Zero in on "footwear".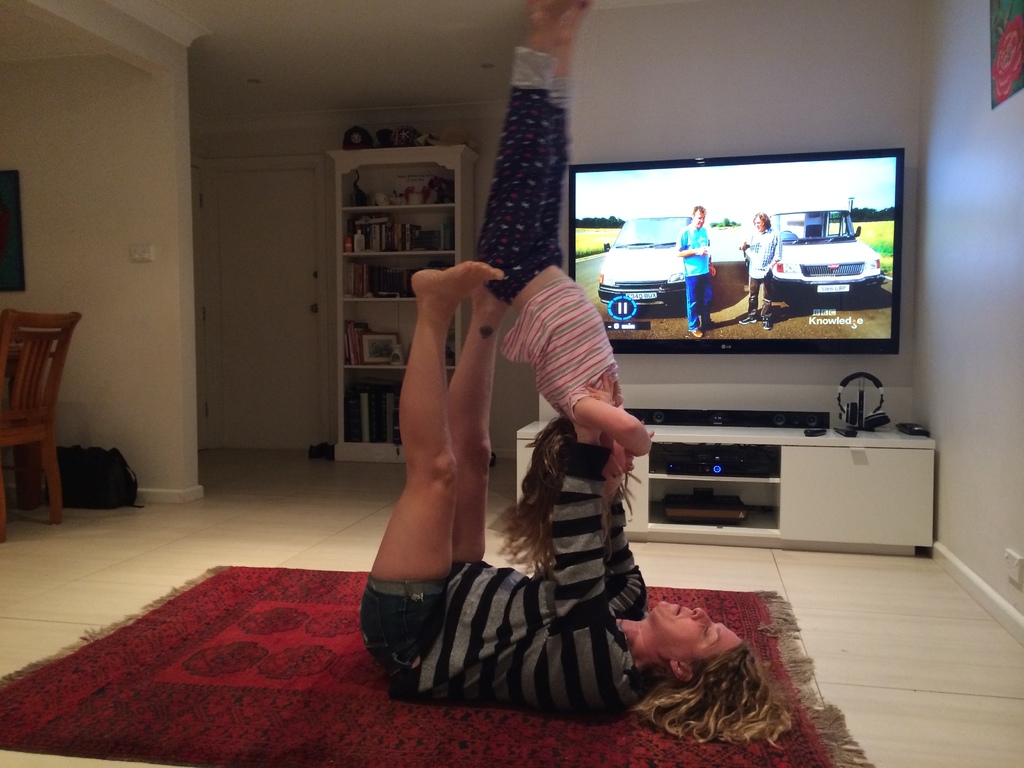
Zeroed in: (left=739, top=316, right=758, bottom=326).
